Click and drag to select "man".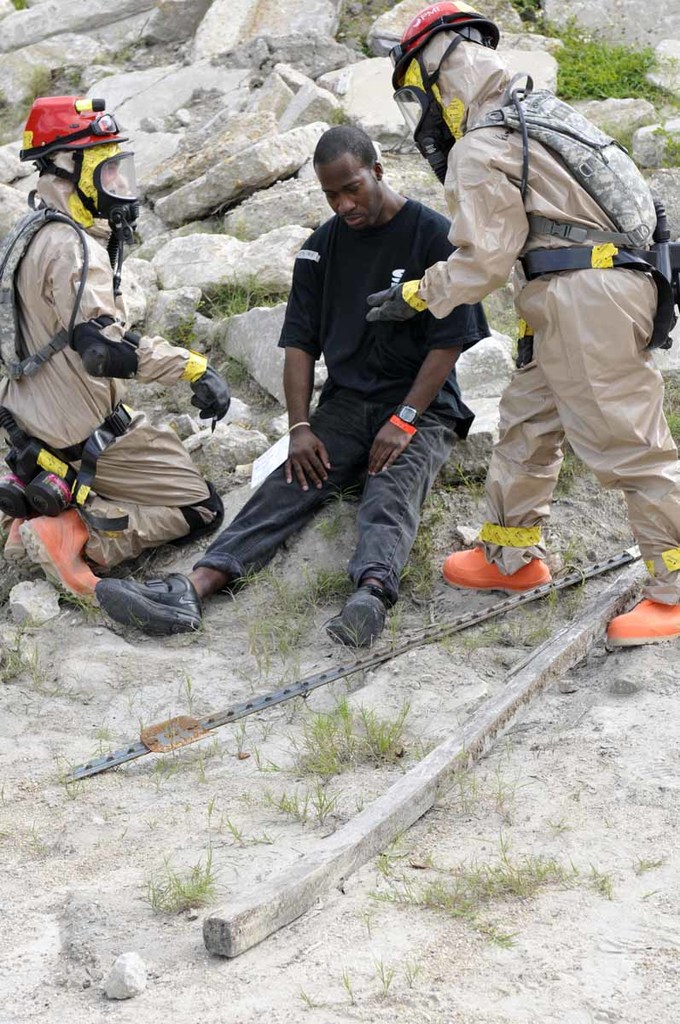
Selection: [left=416, top=15, right=669, bottom=576].
